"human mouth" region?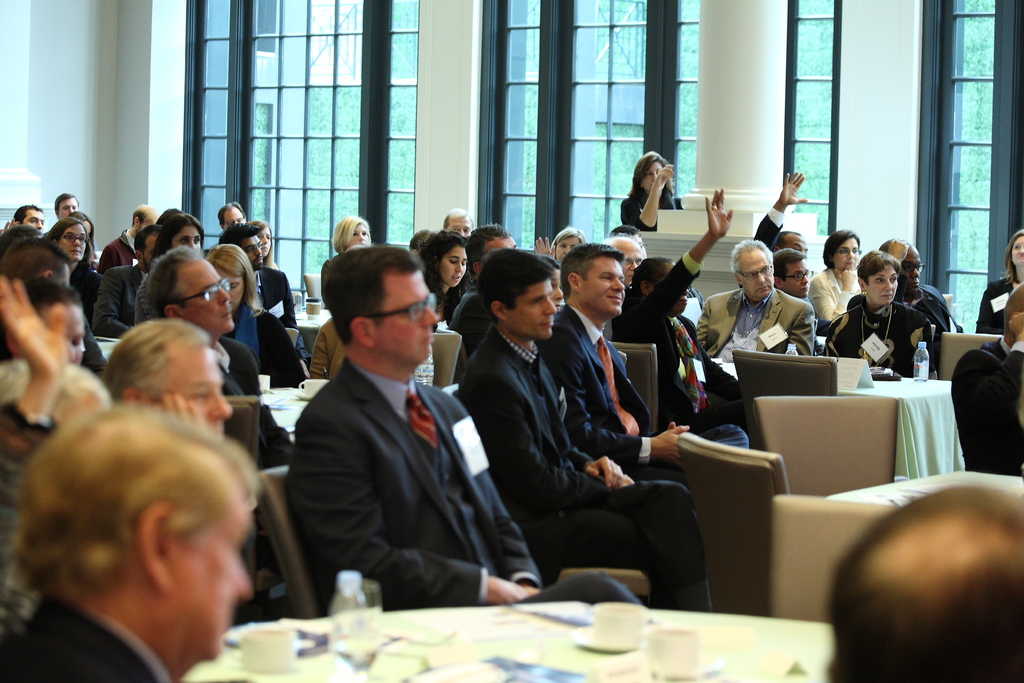
797/286/811/290
